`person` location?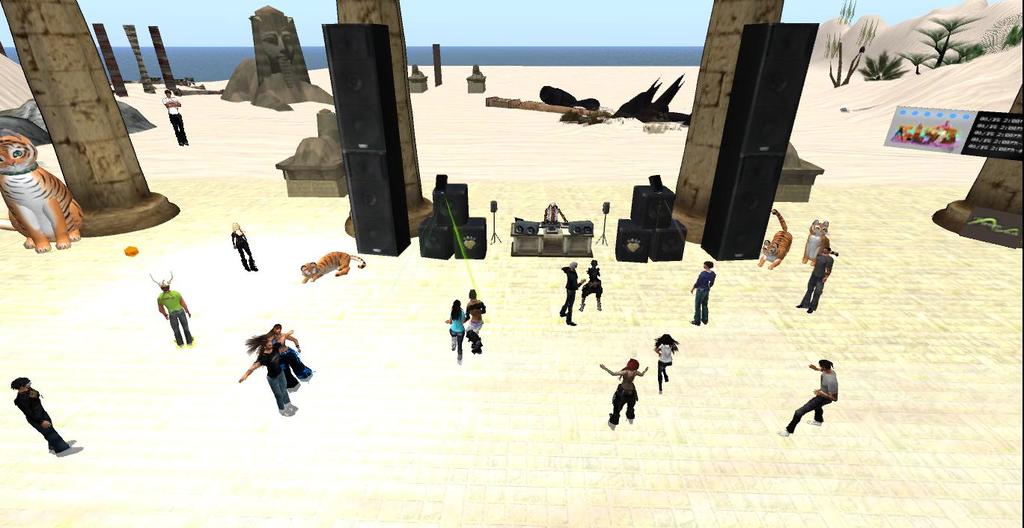
select_region(577, 252, 603, 311)
